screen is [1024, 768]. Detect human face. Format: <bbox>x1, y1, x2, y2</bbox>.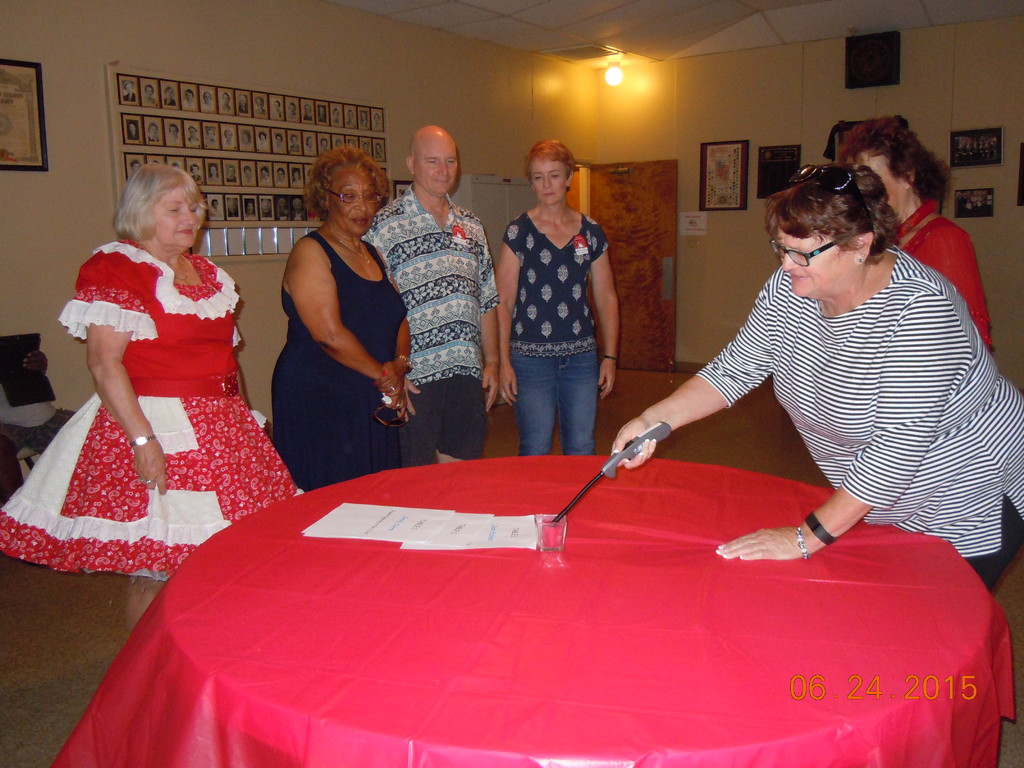
<bbox>152, 188, 200, 252</bbox>.
